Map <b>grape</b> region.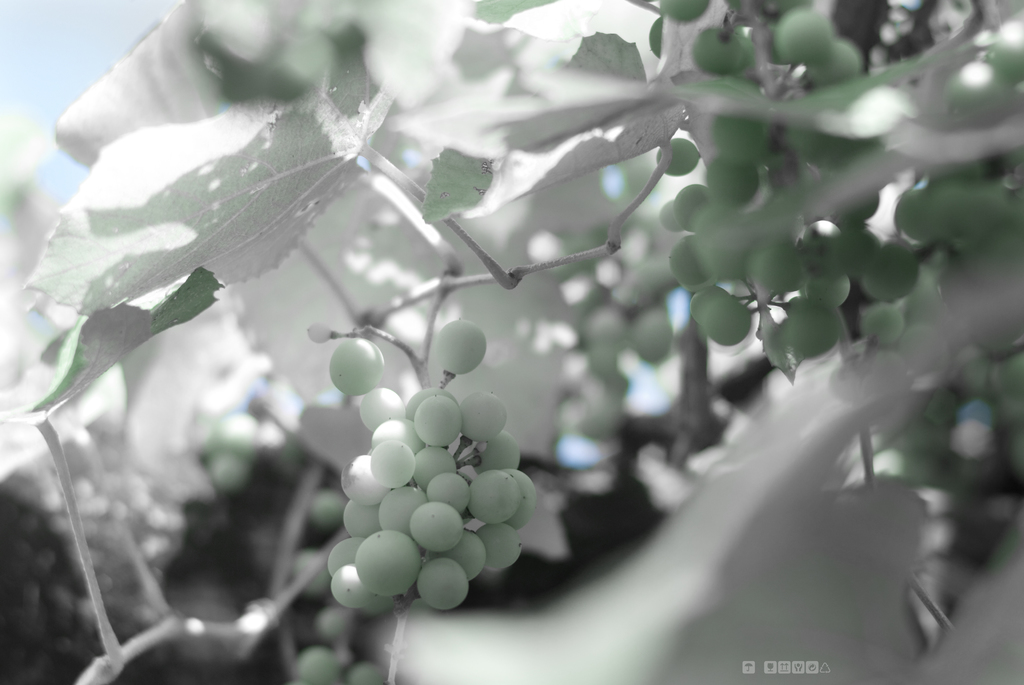
Mapped to [x1=207, y1=452, x2=246, y2=487].
